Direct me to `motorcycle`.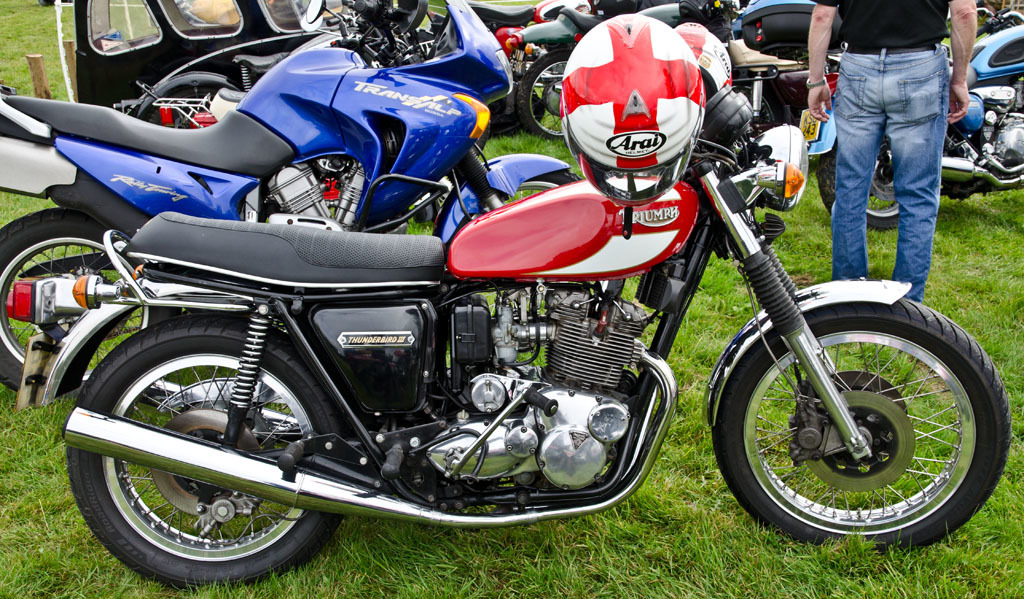
Direction: region(155, 73, 263, 128).
